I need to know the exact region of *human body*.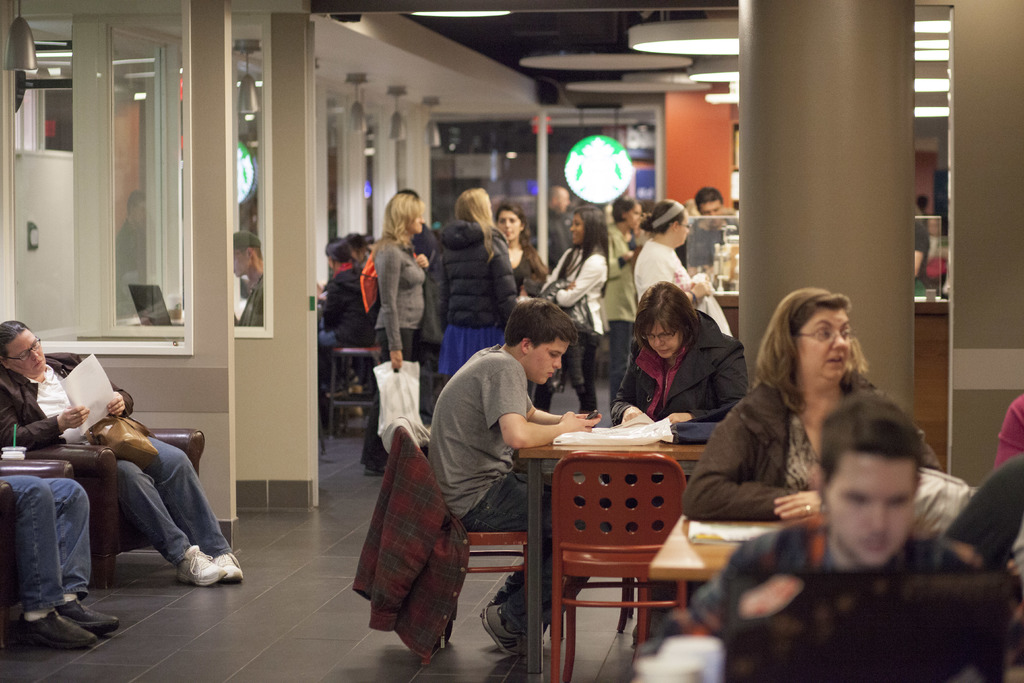
Region: box(682, 183, 737, 283).
